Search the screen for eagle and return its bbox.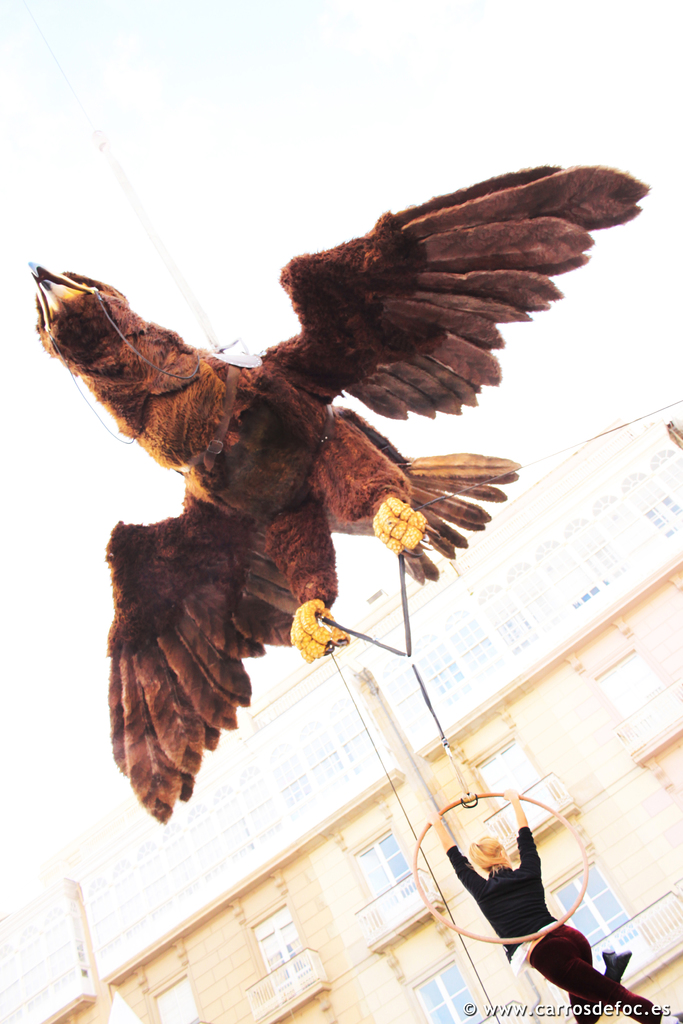
Found: <box>24,155,652,827</box>.
